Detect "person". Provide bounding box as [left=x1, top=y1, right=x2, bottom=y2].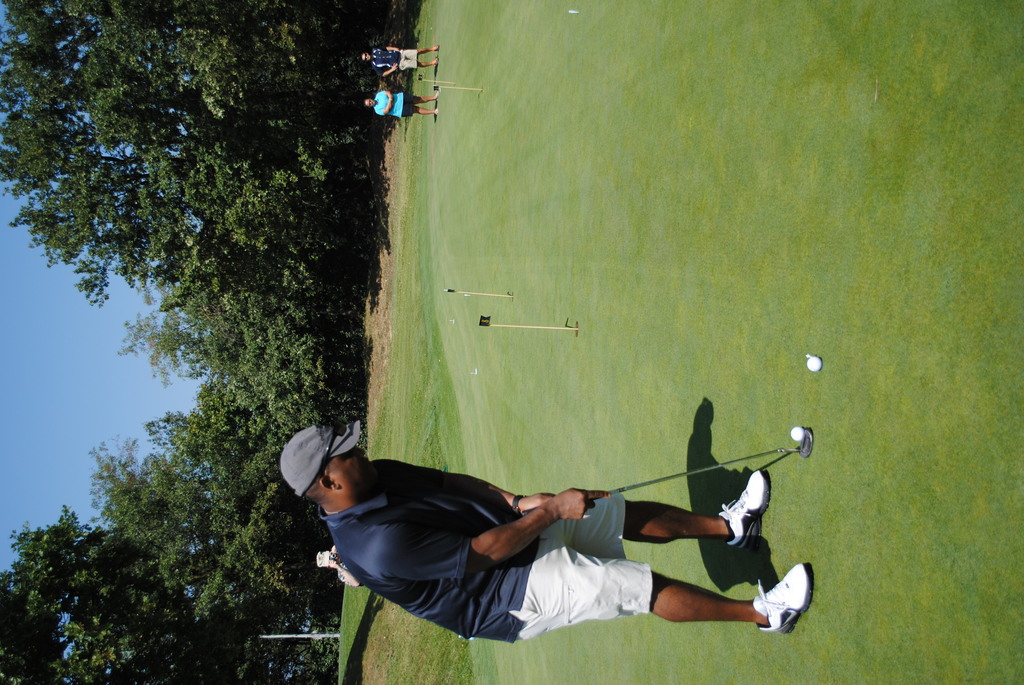
[left=358, top=46, right=442, bottom=74].
